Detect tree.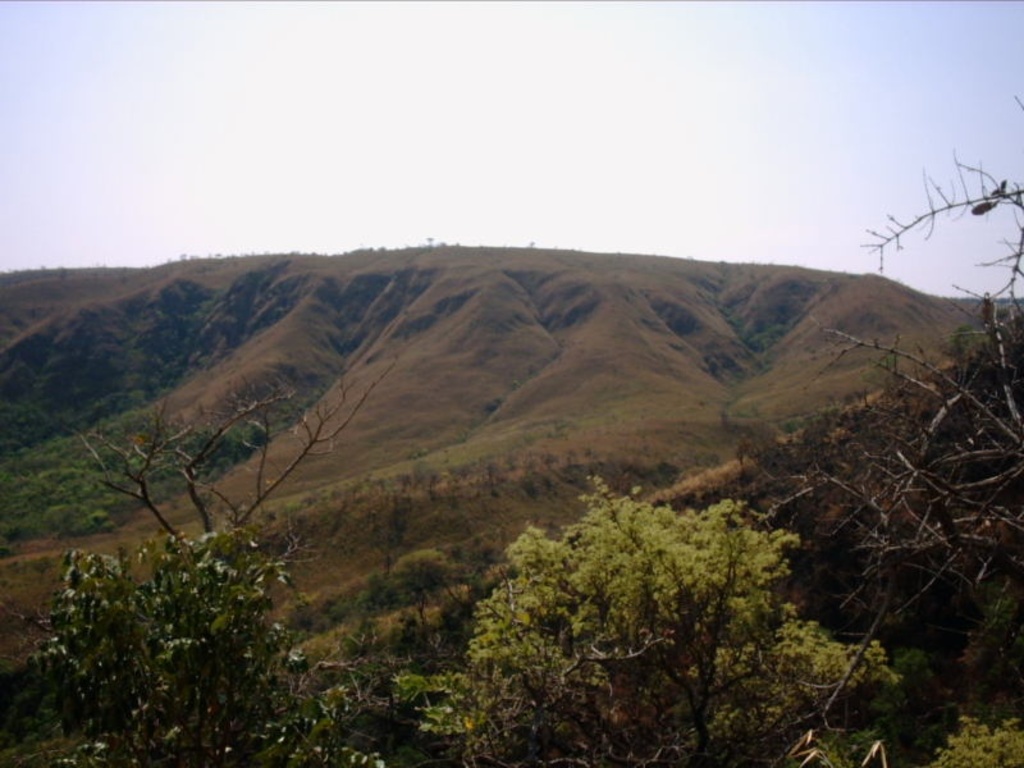
Detected at detection(777, 154, 1023, 572).
